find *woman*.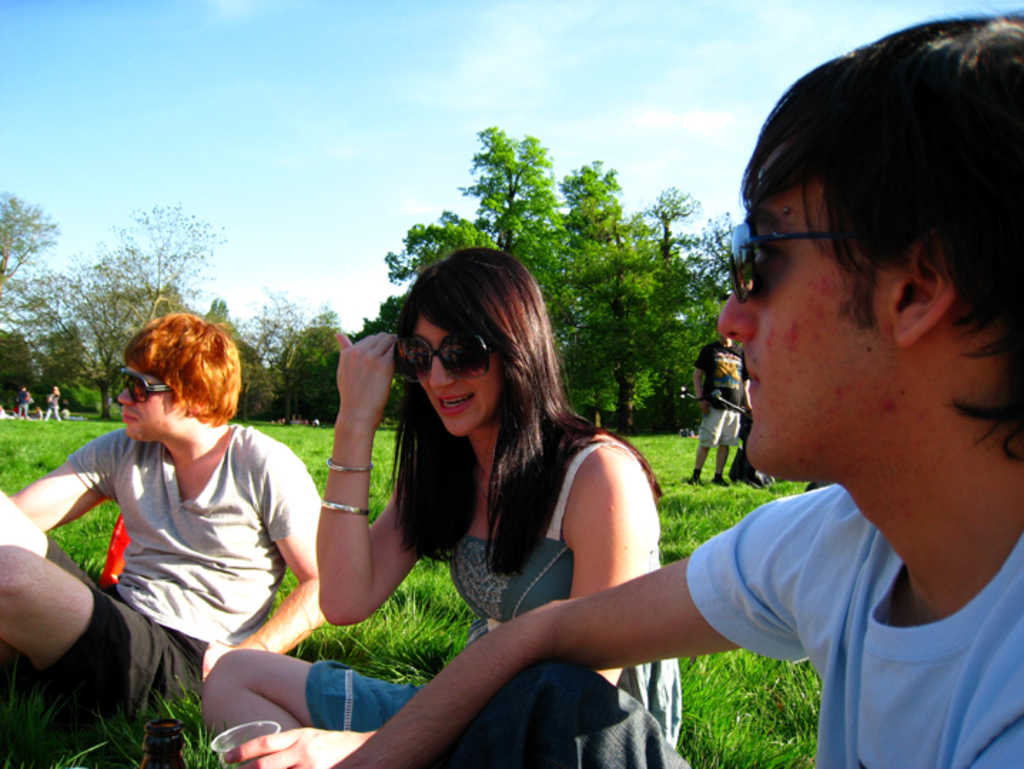
pyautogui.locateOnScreen(345, 237, 665, 745).
